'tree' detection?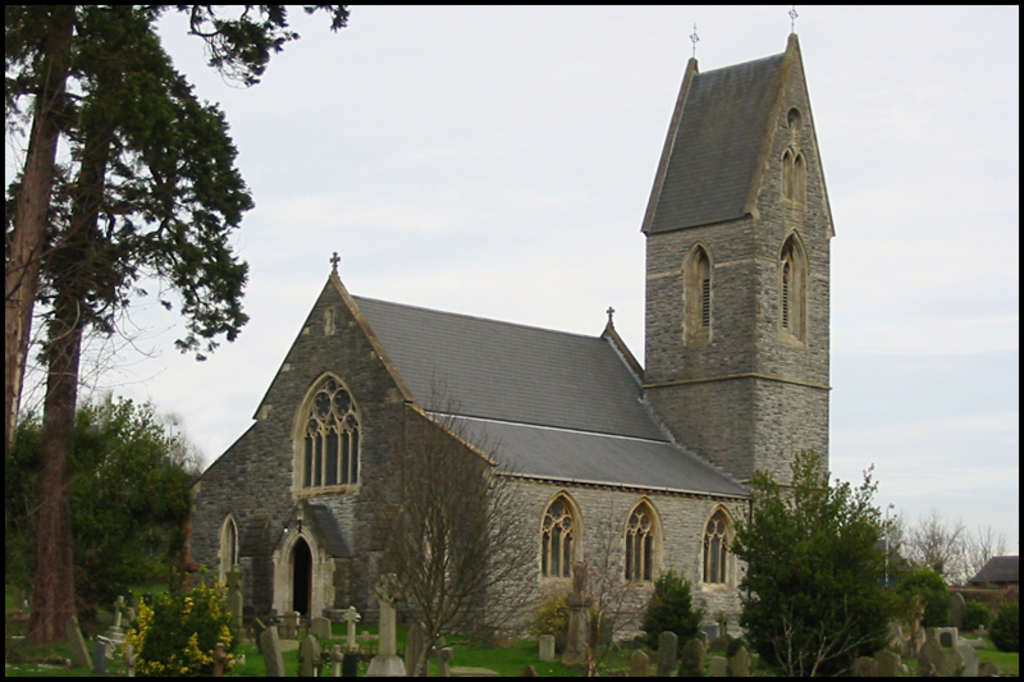
(x1=0, y1=0, x2=353, y2=448)
